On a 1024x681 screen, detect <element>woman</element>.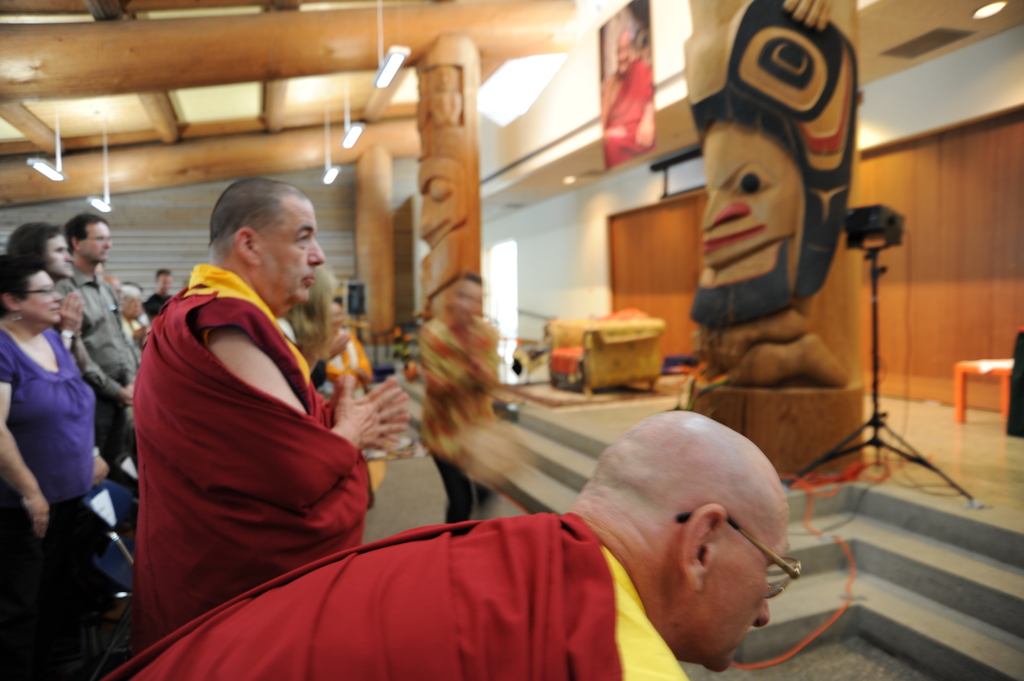
(0, 253, 110, 680).
